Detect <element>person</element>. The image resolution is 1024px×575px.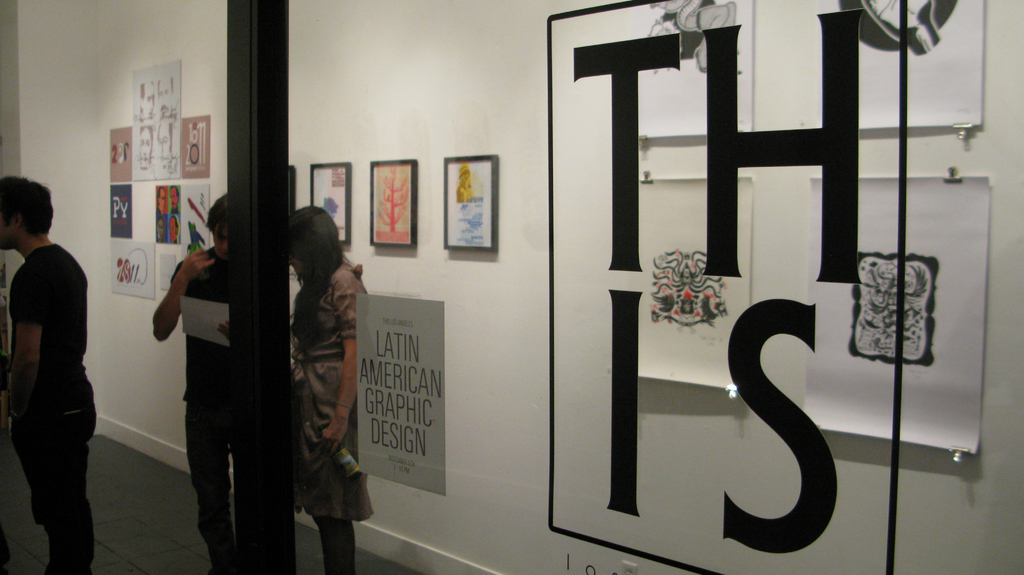
box=[458, 165, 475, 204].
